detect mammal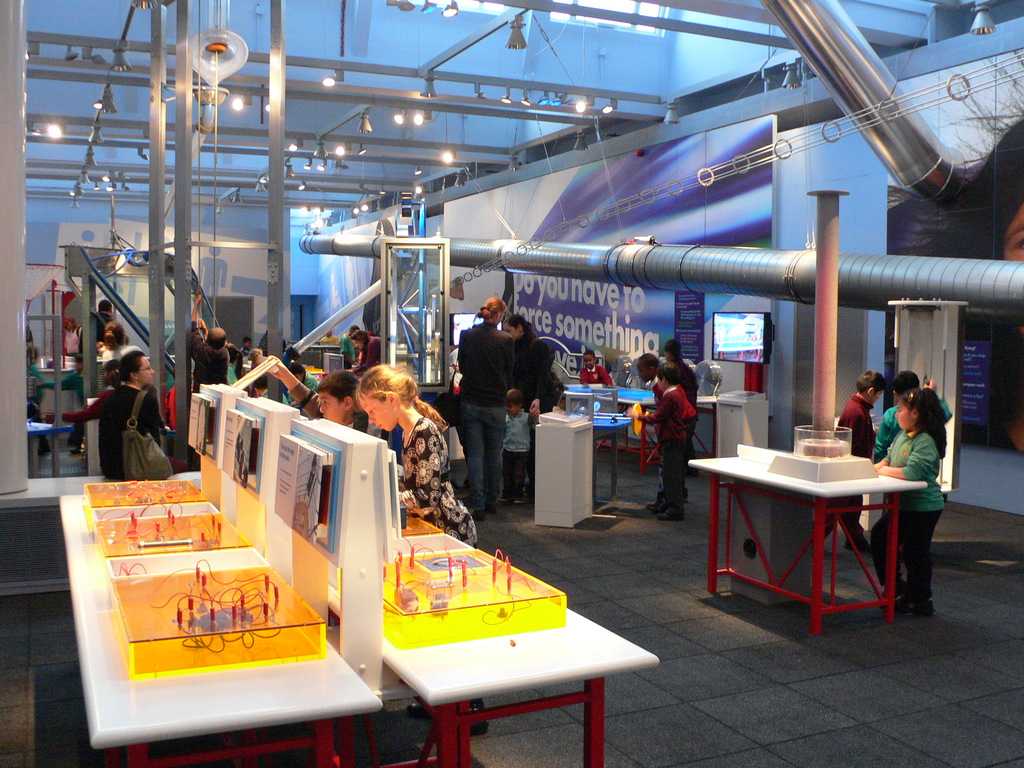
BBox(871, 371, 955, 568)
